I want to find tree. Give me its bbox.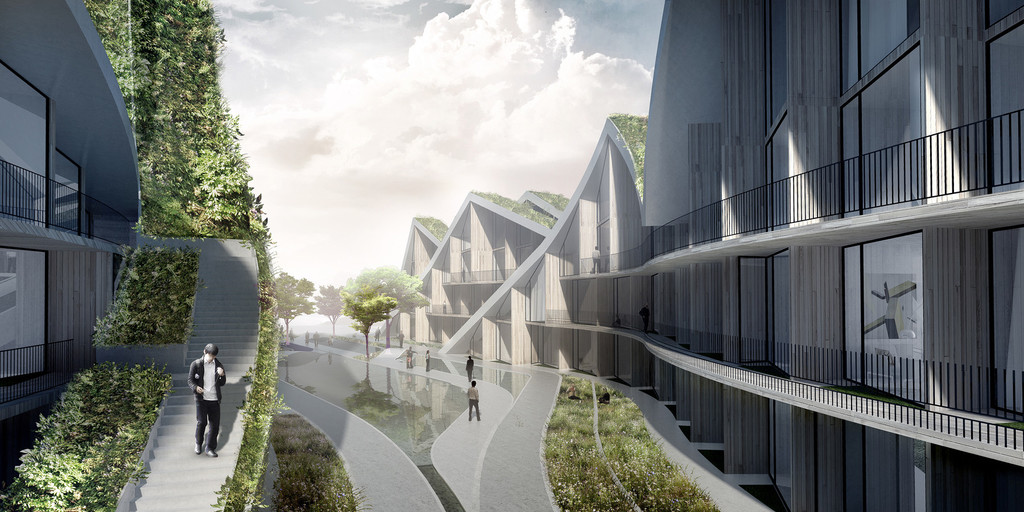
left=269, top=266, right=312, bottom=344.
